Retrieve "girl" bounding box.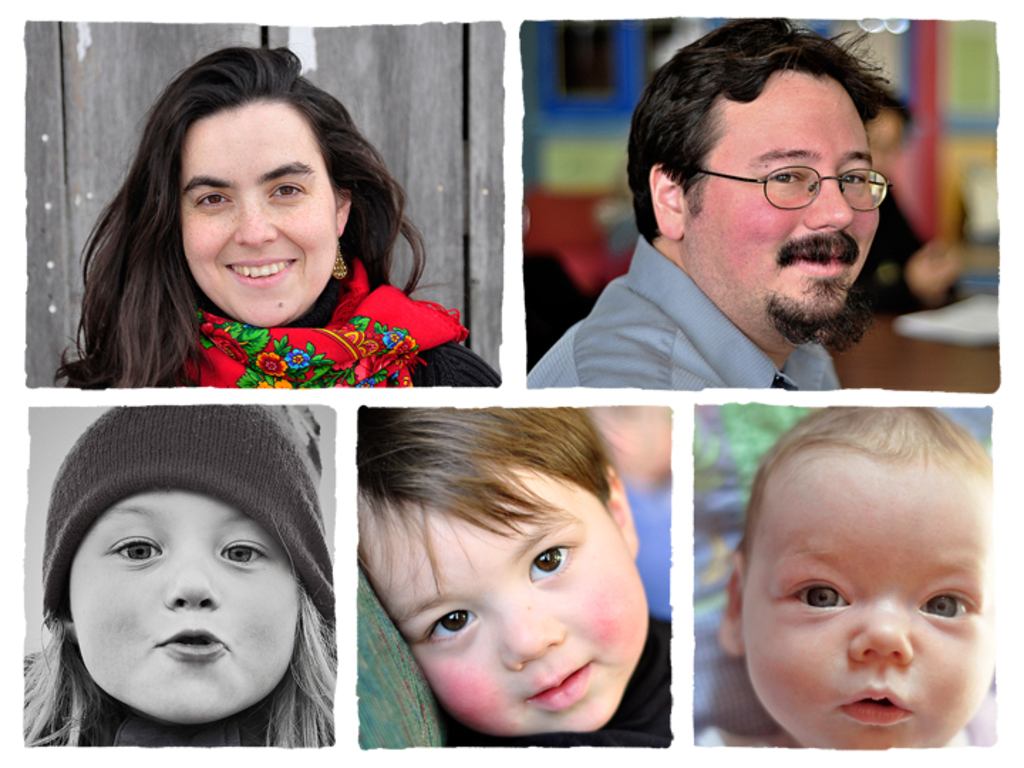
Bounding box: <box>23,407,334,750</box>.
